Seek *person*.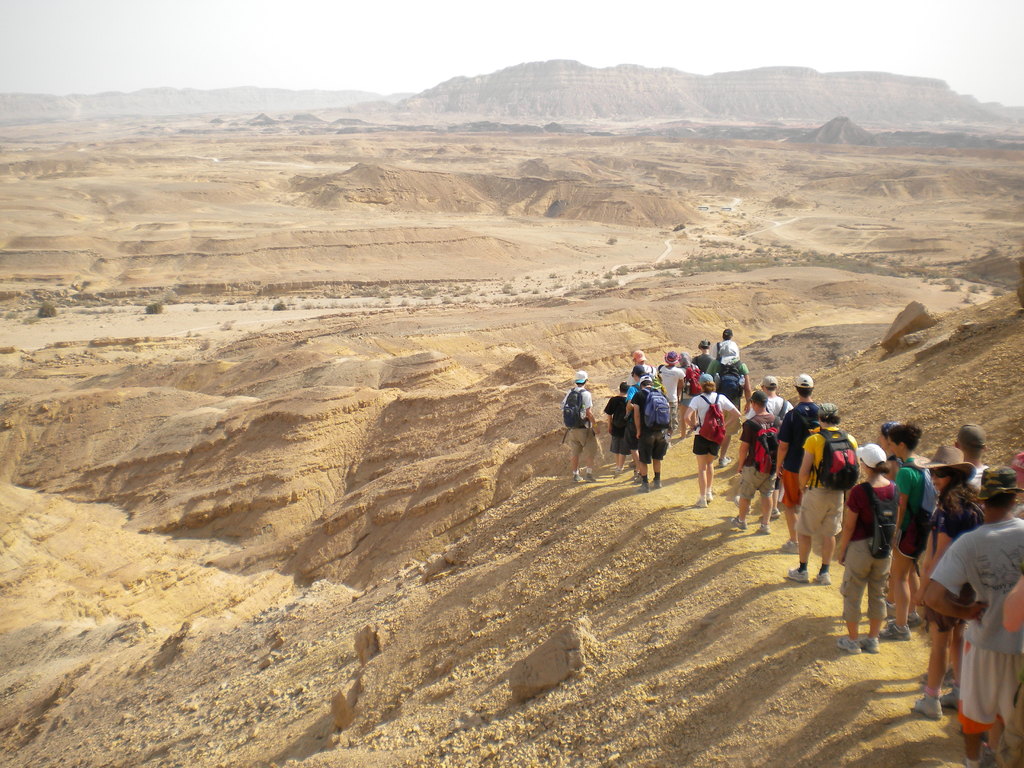
774 372 820 550.
